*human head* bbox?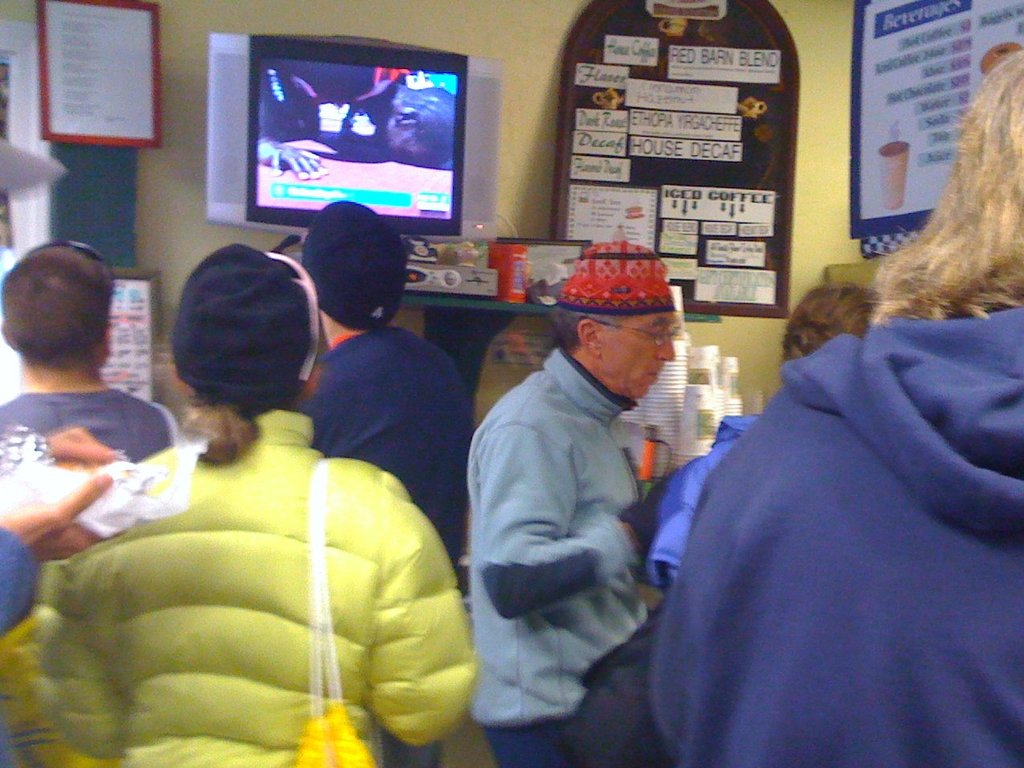
region(2, 235, 128, 378)
